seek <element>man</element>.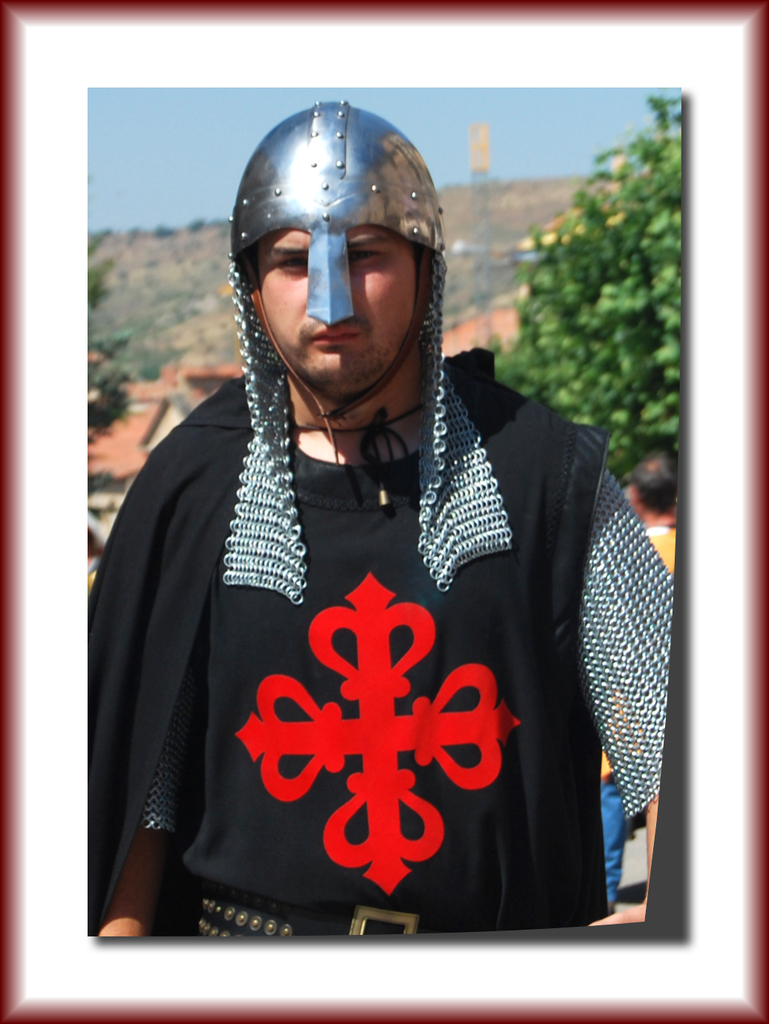
92,92,679,934.
